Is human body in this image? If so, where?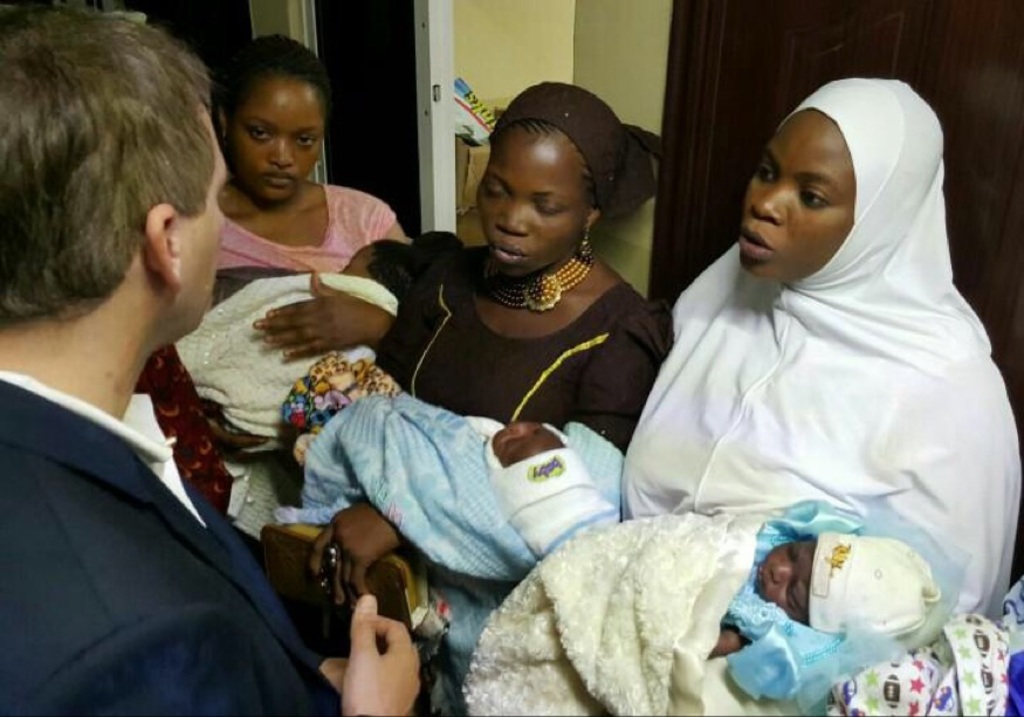
Yes, at 296,227,676,600.
